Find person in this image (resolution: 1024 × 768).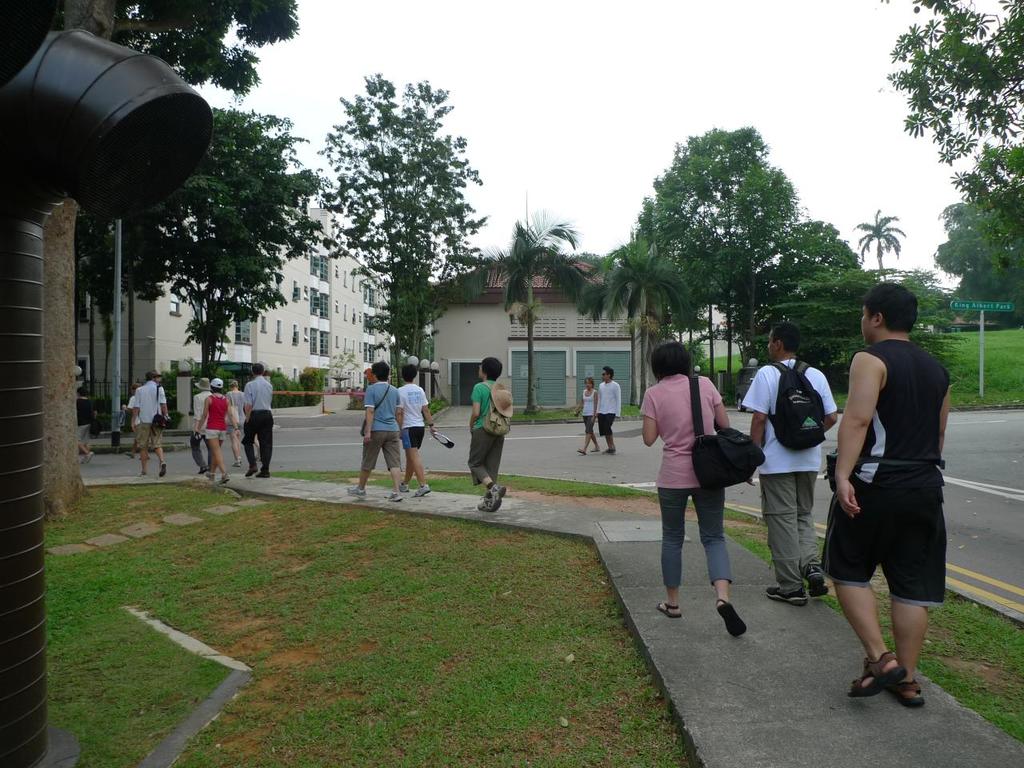
{"x1": 399, "y1": 362, "x2": 435, "y2": 498}.
